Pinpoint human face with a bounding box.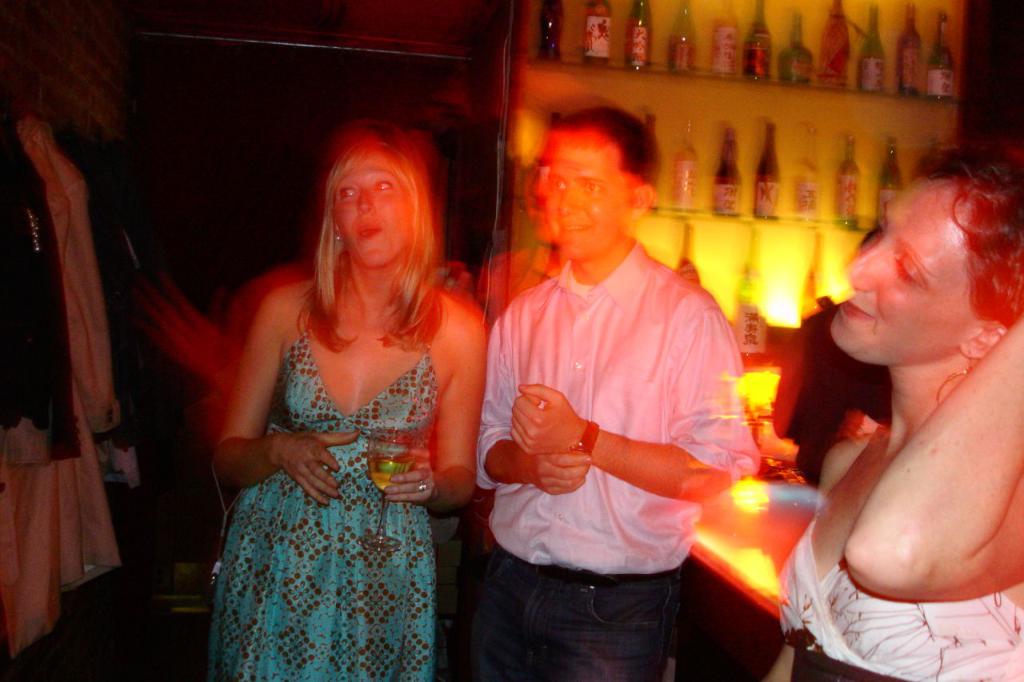
rect(545, 140, 620, 260).
